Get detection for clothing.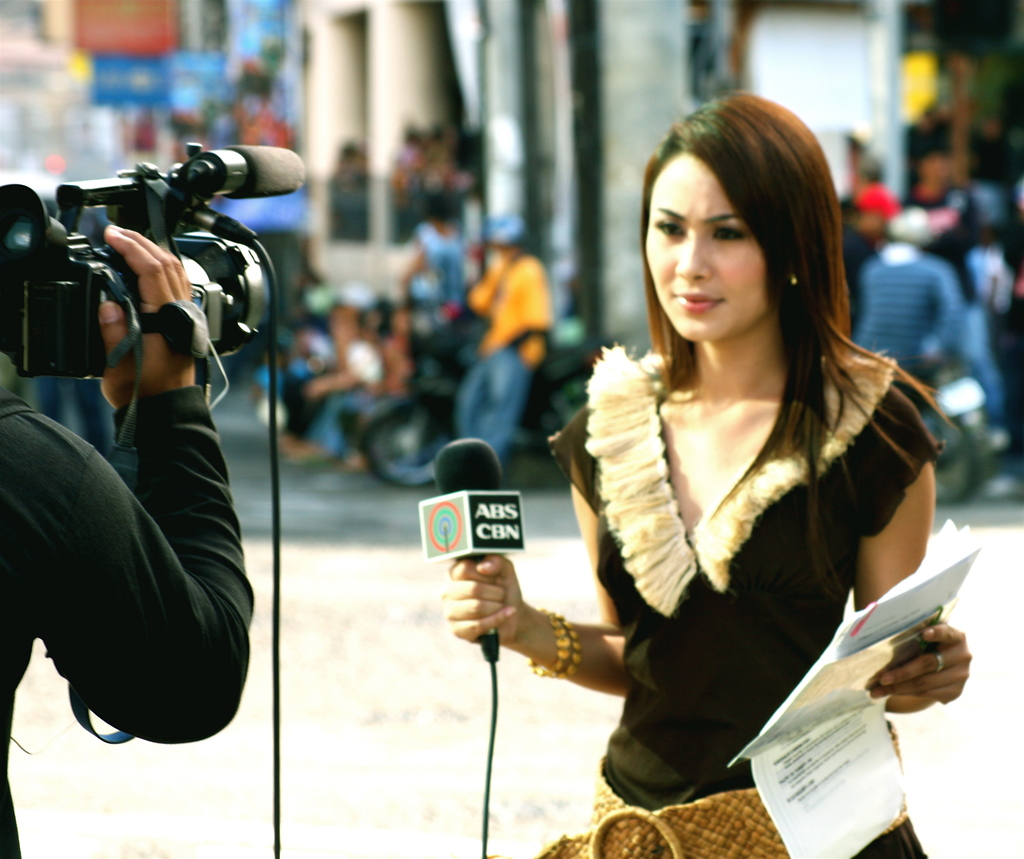
Detection: [left=0, top=390, right=258, bottom=858].
